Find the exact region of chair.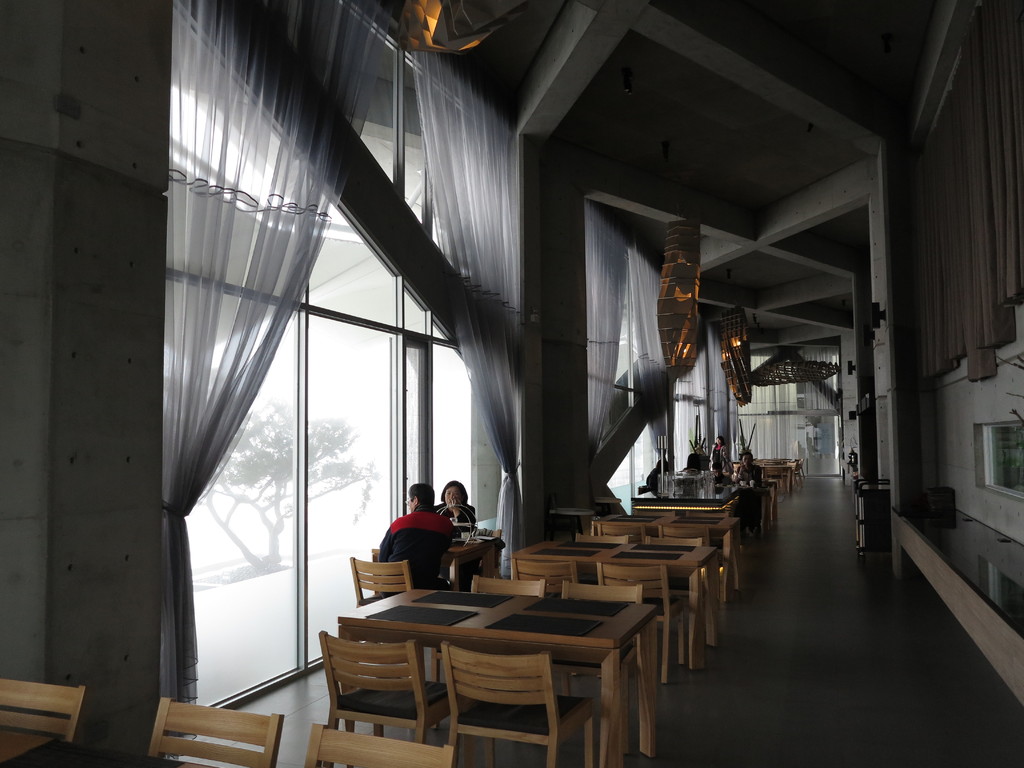
Exact region: Rect(305, 722, 456, 767).
